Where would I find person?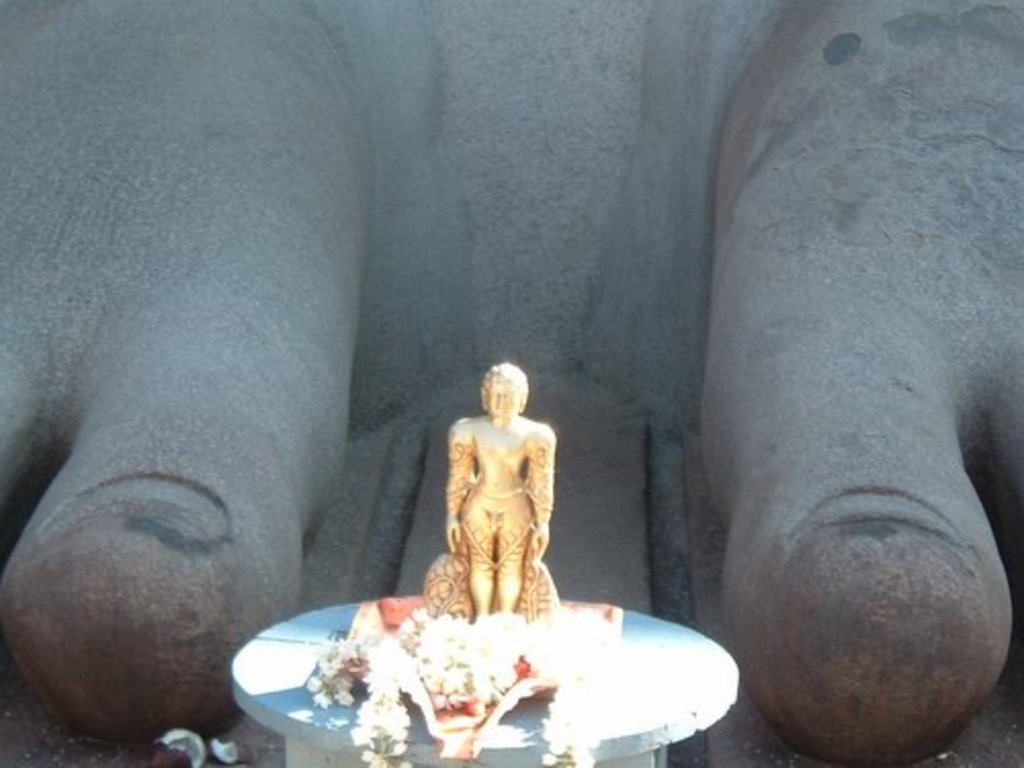
At {"left": 453, "top": 367, "right": 551, "bottom": 627}.
